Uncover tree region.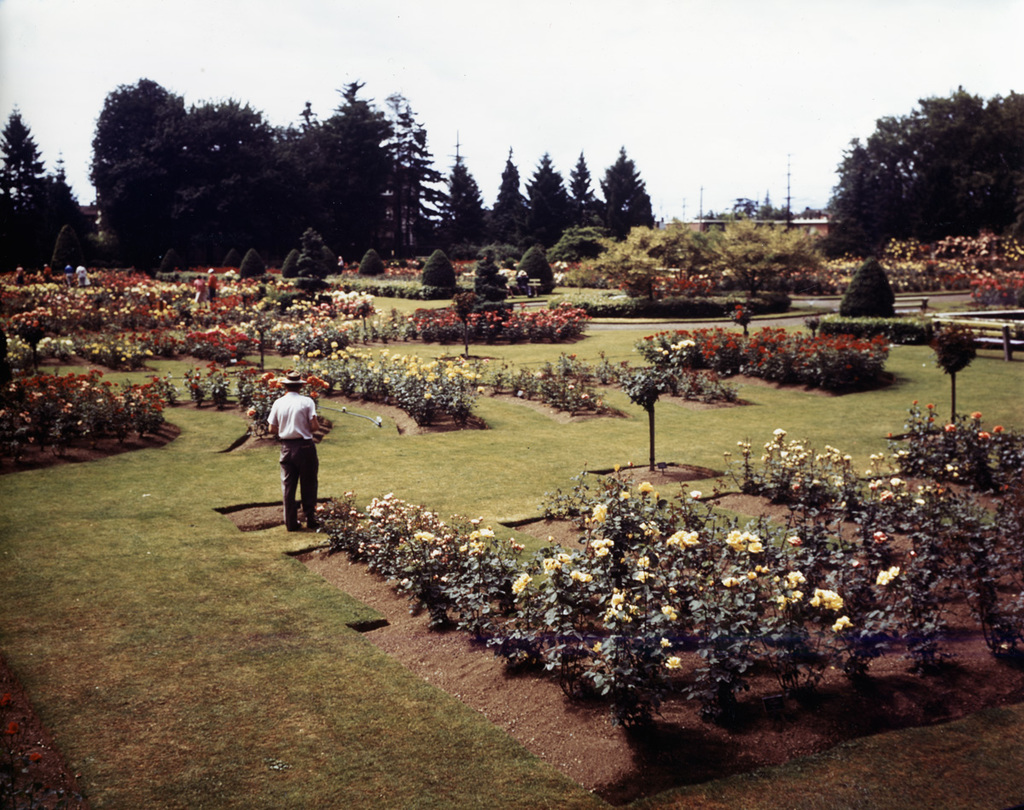
Uncovered: [294, 227, 330, 283].
